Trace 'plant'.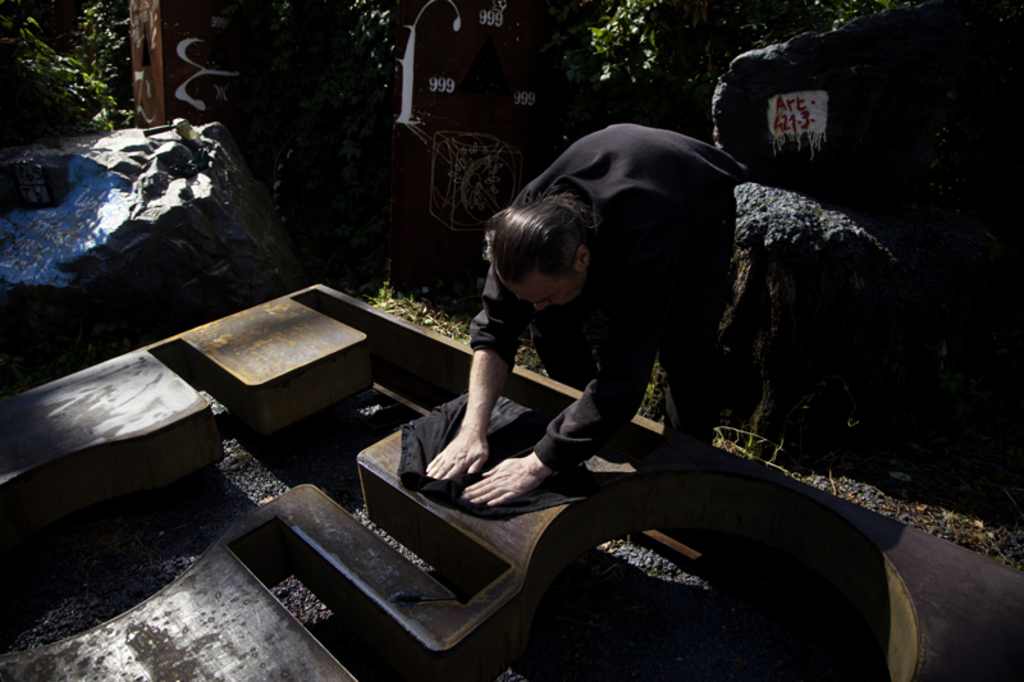
Traced to rect(443, 319, 470, 343).
